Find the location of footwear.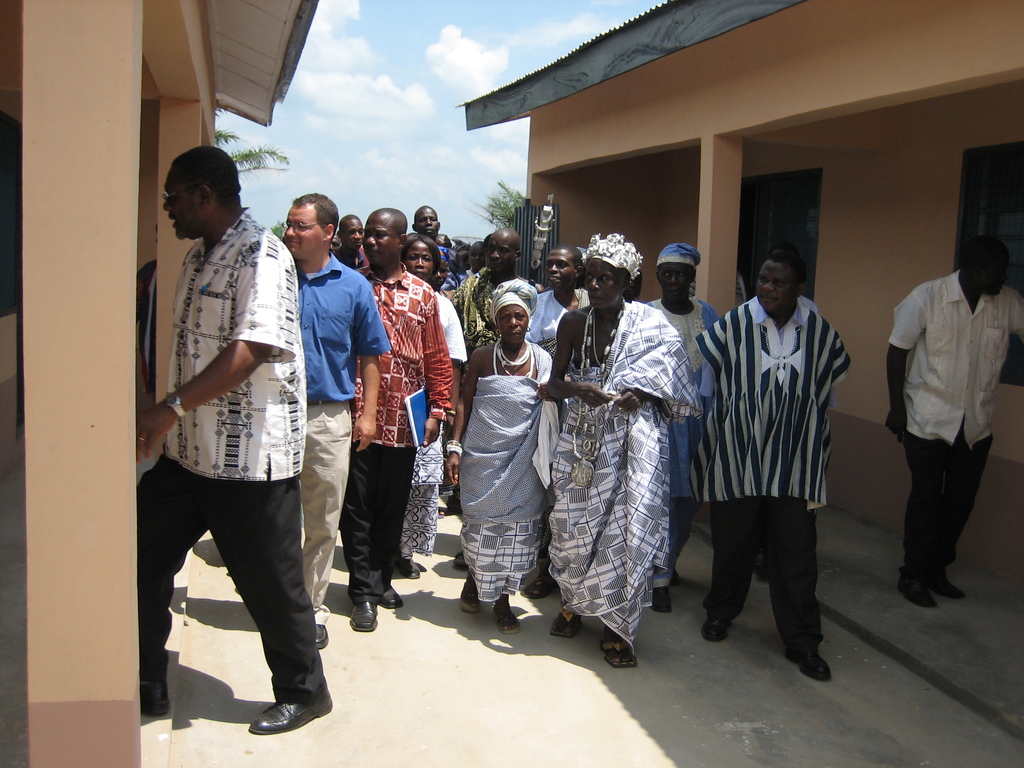
Location: x1=700 y1=610 x2=726 y2=645.
